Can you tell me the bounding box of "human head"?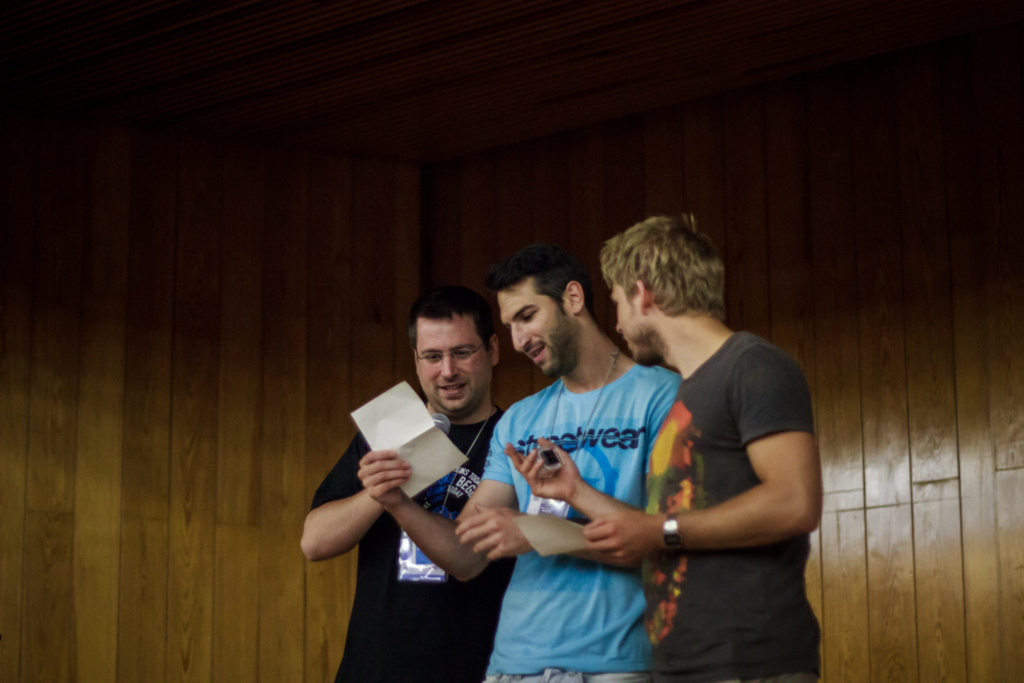
(x1=393, y1=281, x2=514, y2=425).
